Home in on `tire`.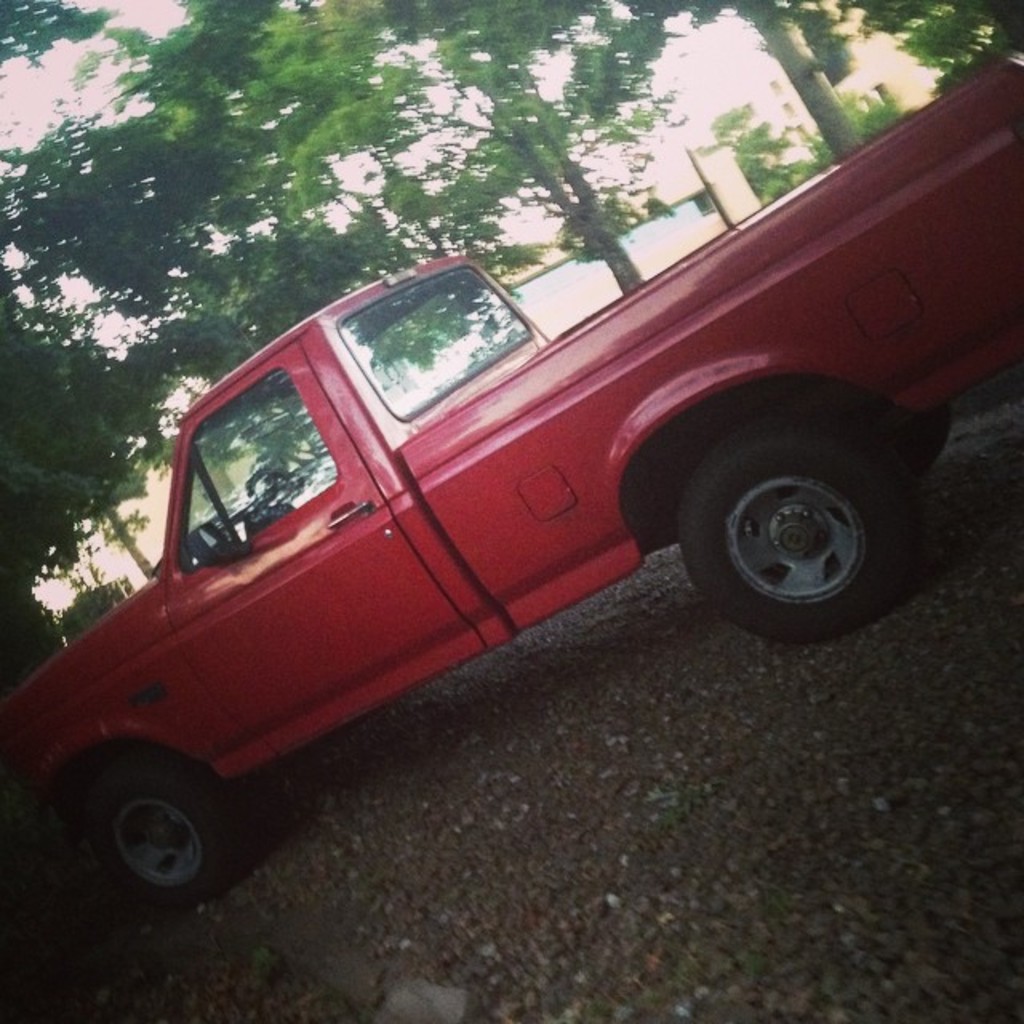
Homed in at {"left": 672, "top": 402, "right": 931, "bottom": 637}.
